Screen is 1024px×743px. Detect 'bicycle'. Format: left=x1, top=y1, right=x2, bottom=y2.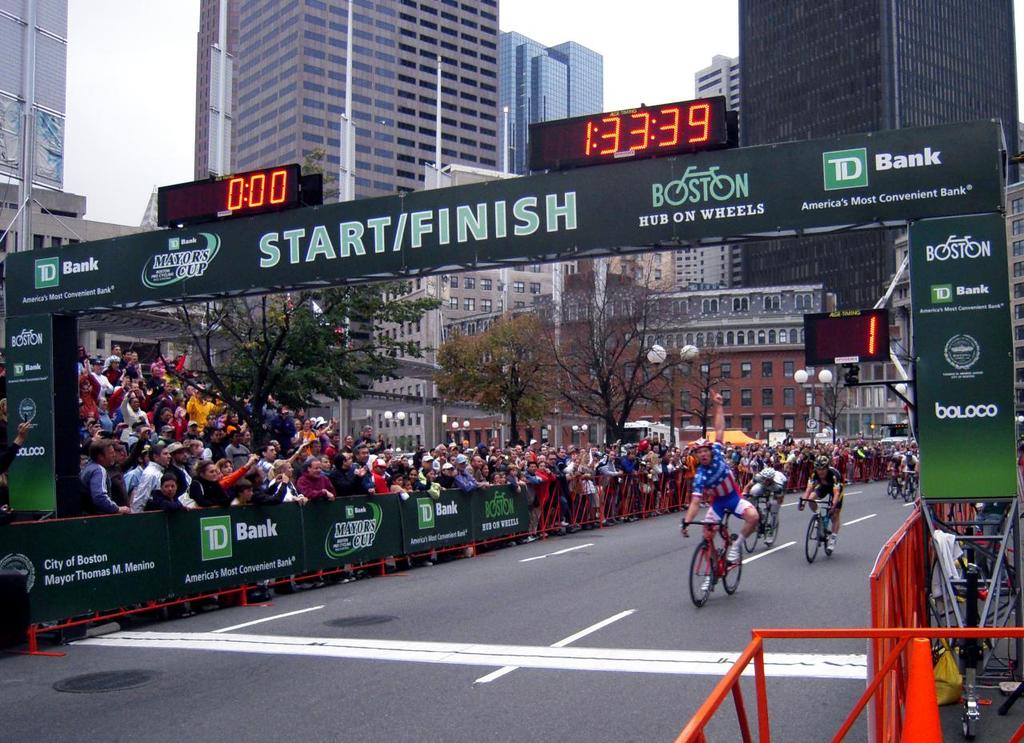
left=798, top=490, right=837, bottom=566.
